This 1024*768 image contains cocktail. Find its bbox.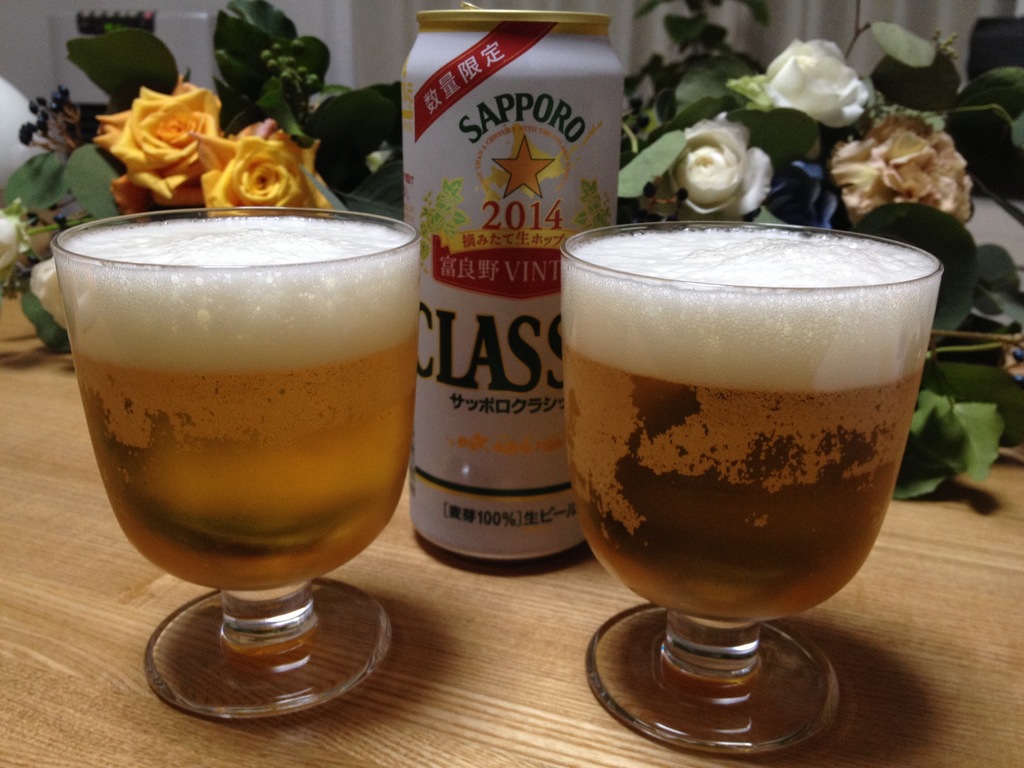
<bbox>556, 221, 941, 754</bbox>.
